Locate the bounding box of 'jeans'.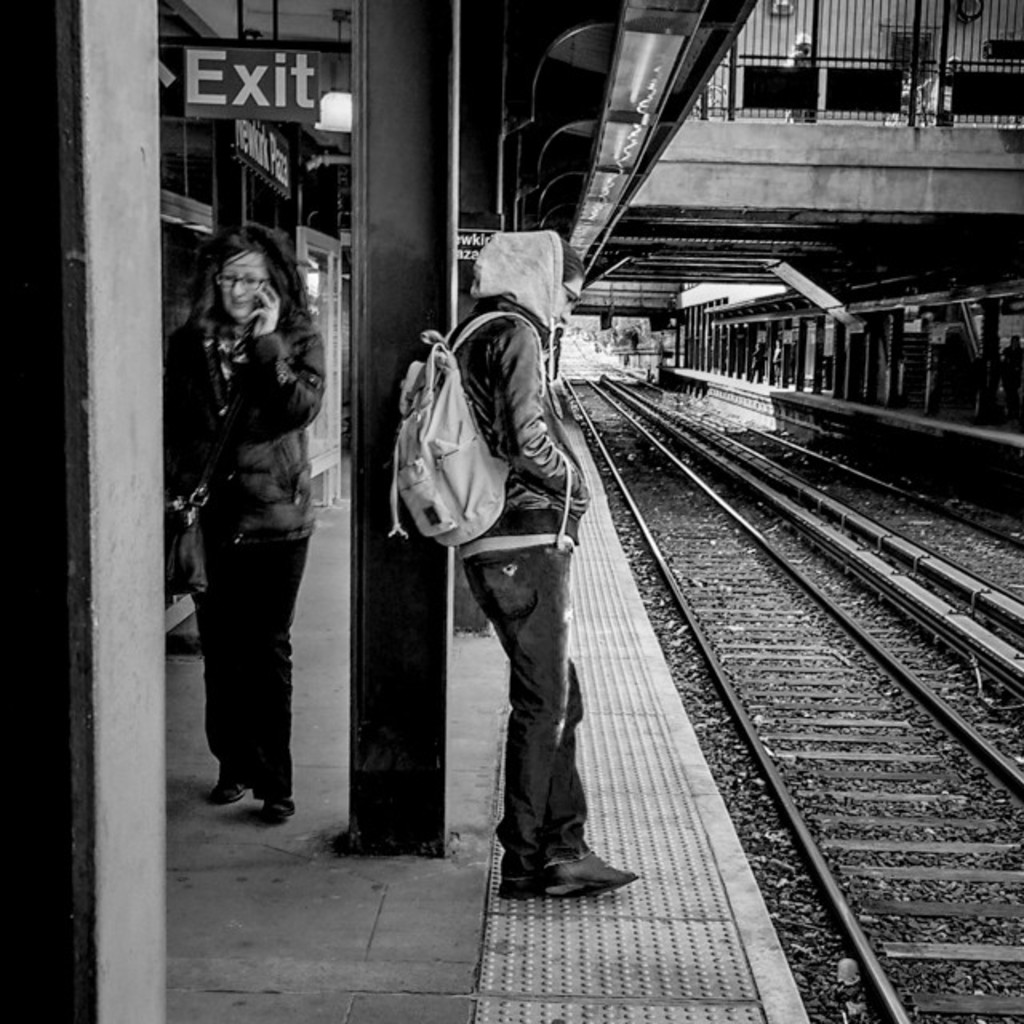
Bounding box: crop(195, 528, 314, 798).
